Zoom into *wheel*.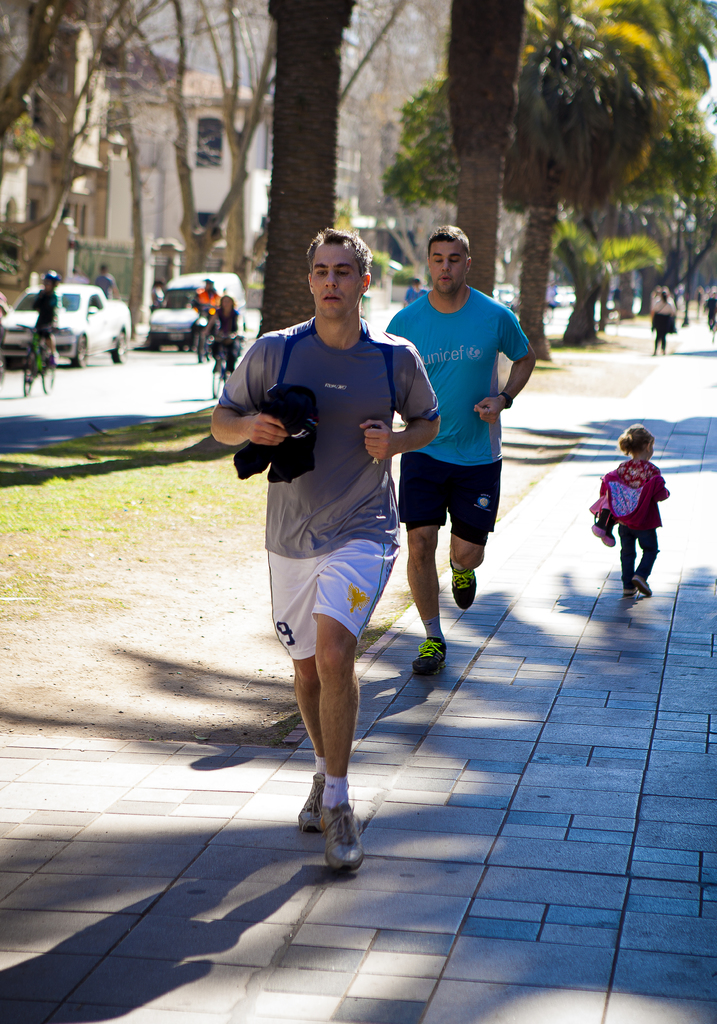
Zoom target: select_region(70, 339, 84, 366).
